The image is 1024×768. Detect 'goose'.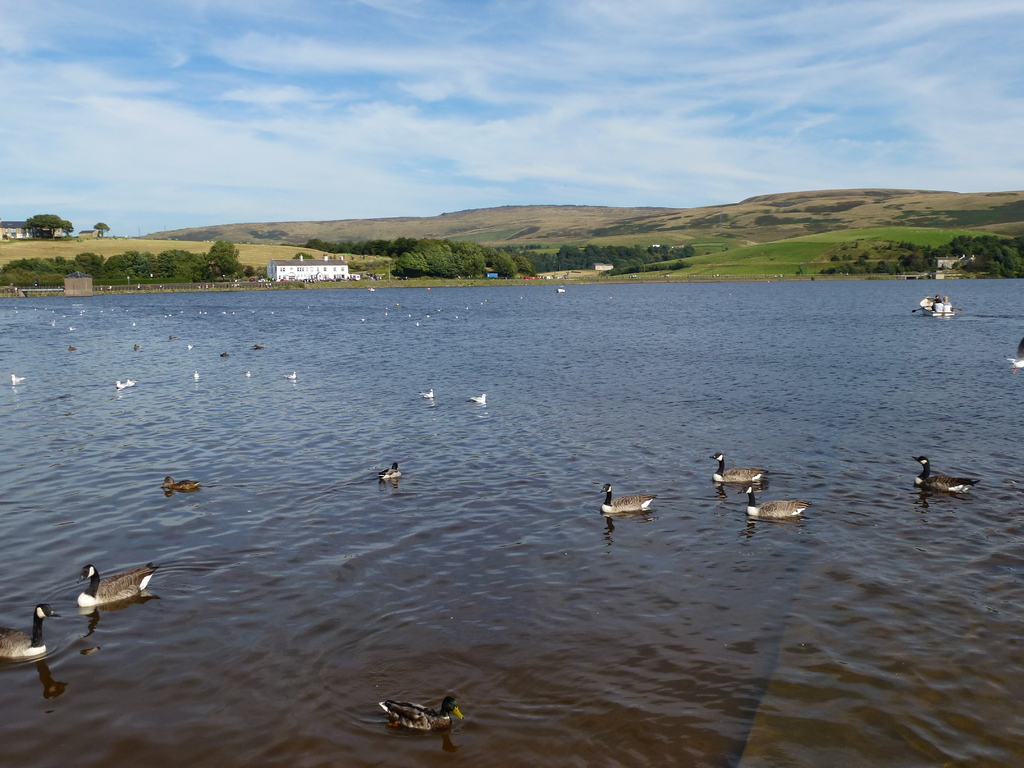
Detection: BBox(75, 560, 160, 611).
